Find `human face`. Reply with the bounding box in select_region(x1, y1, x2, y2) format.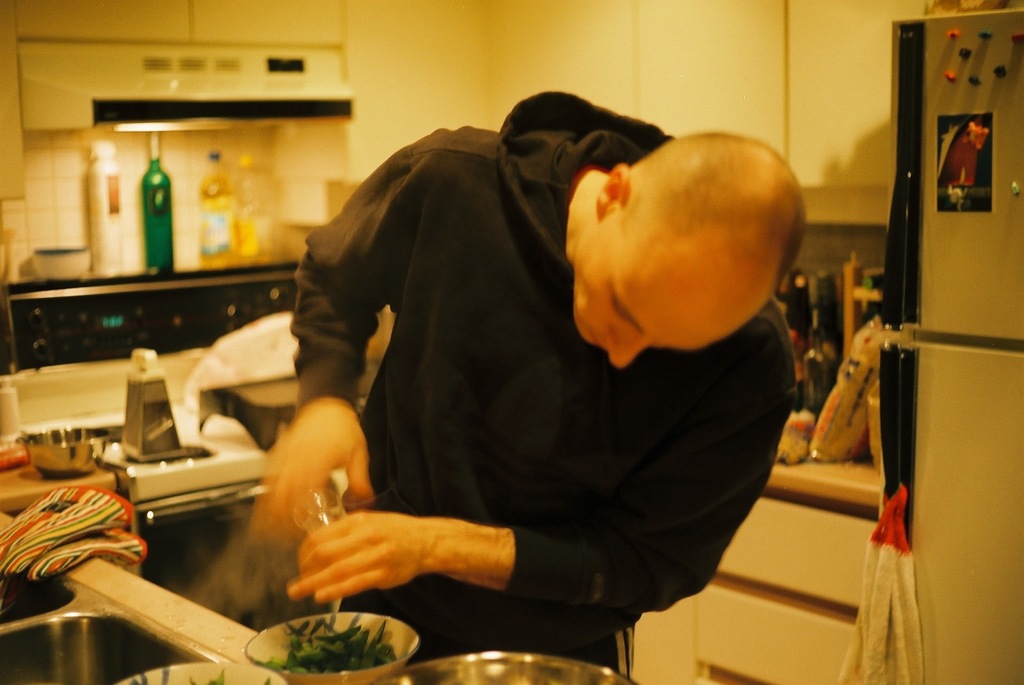
select_region(570, 205, 751, 364).
